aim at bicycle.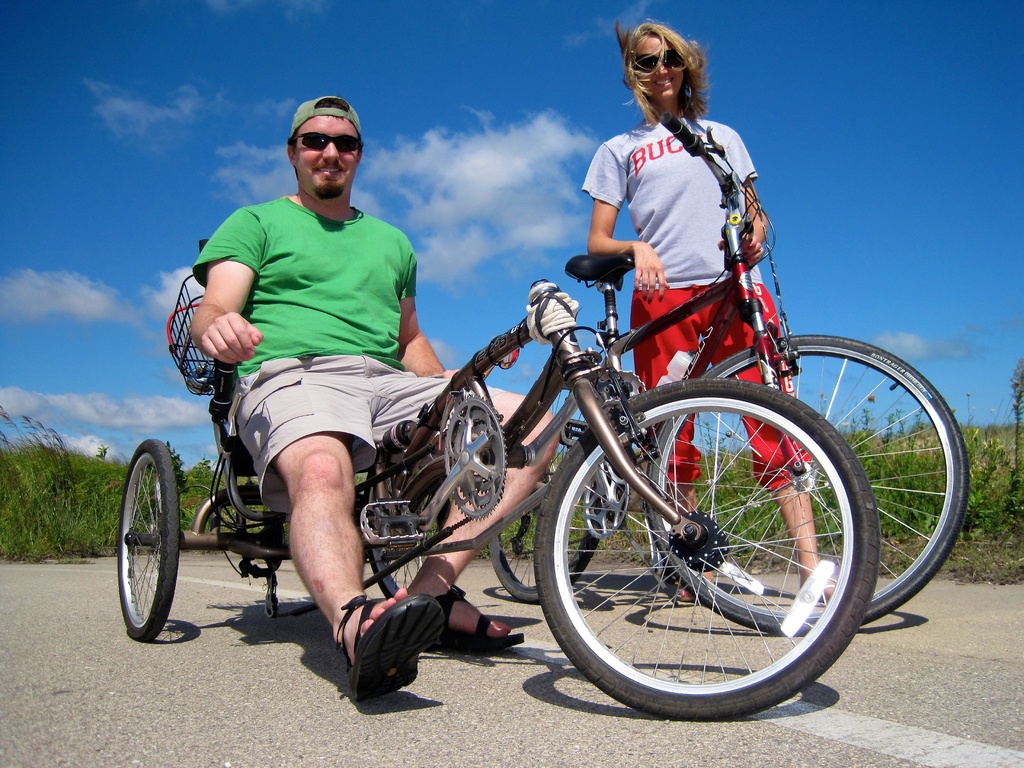
Aimed at detection(488, 110, 972, 632).
